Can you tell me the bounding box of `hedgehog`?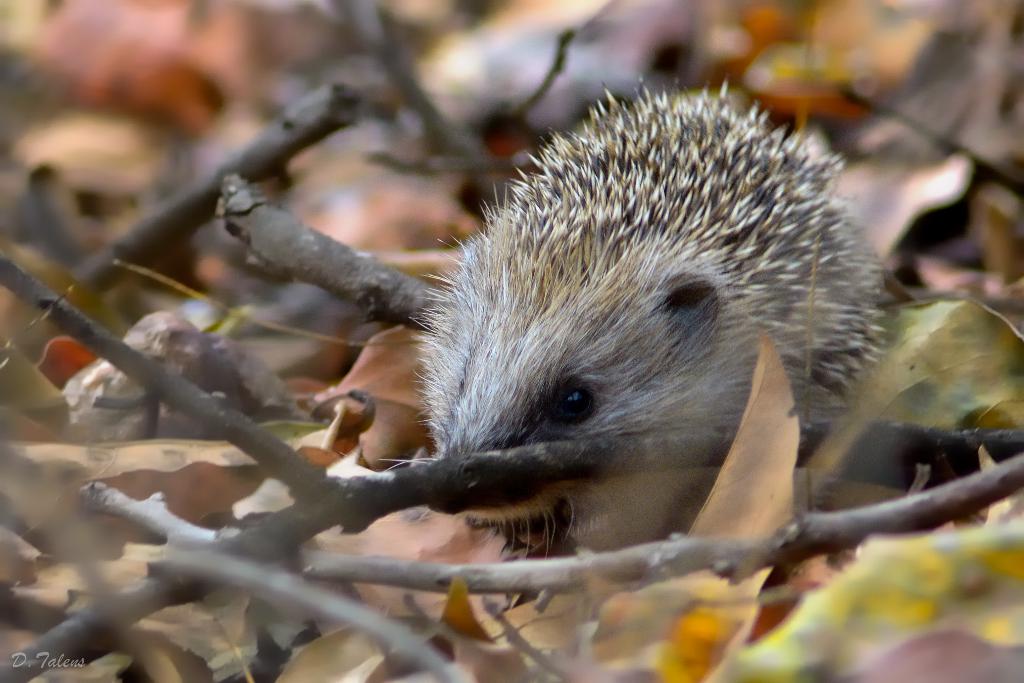
{"left": 376, "top": 73, "right": 891, "bottom": 559}.
